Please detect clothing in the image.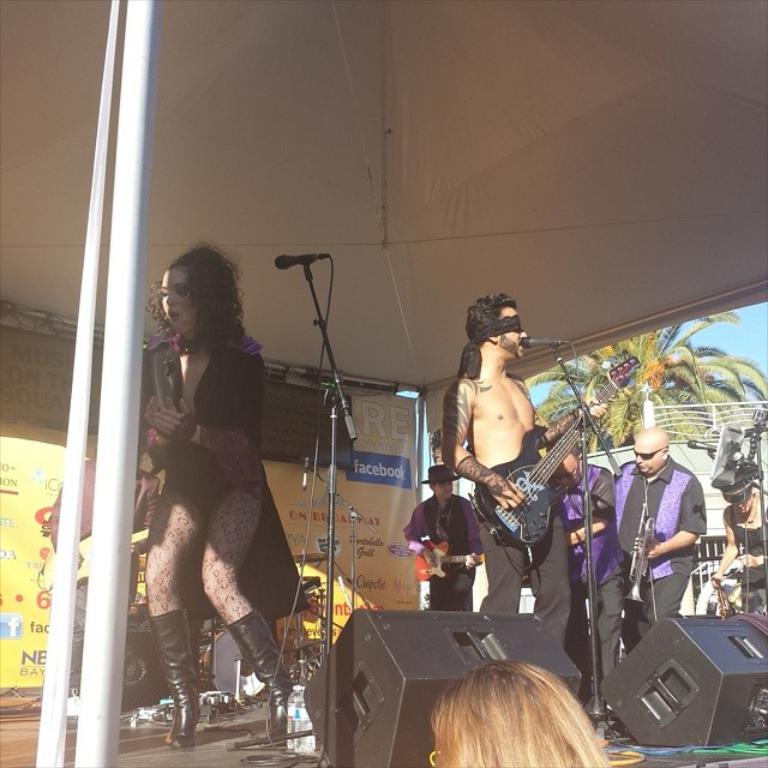
left=572, top=460, right=709, bottom=674.
